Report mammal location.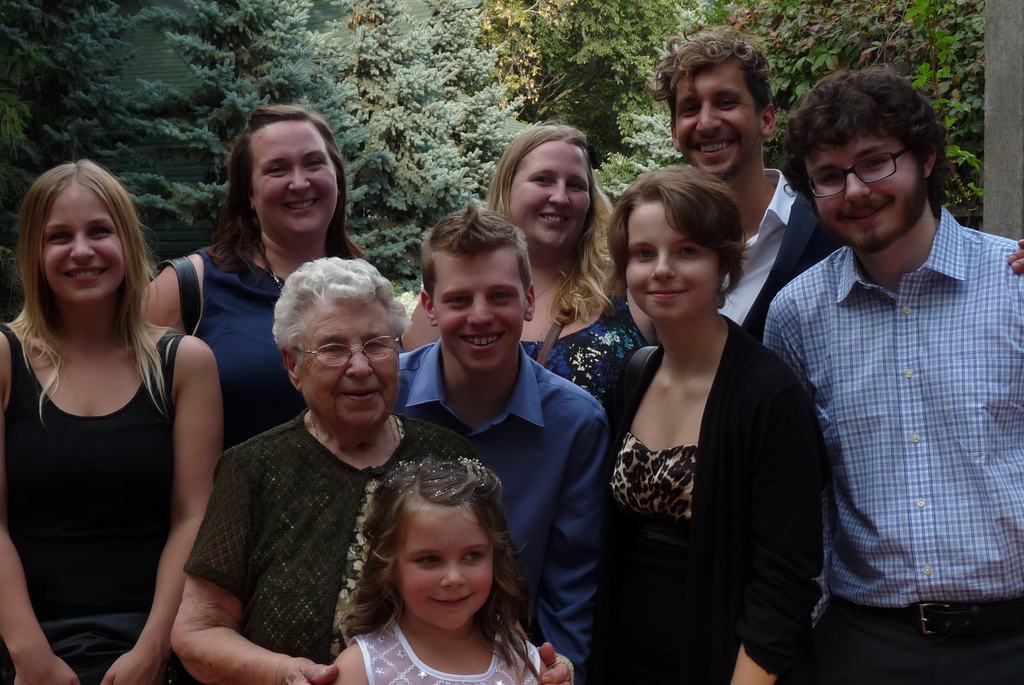
Report: [left=0, top=156, right=222, bottom=684].
